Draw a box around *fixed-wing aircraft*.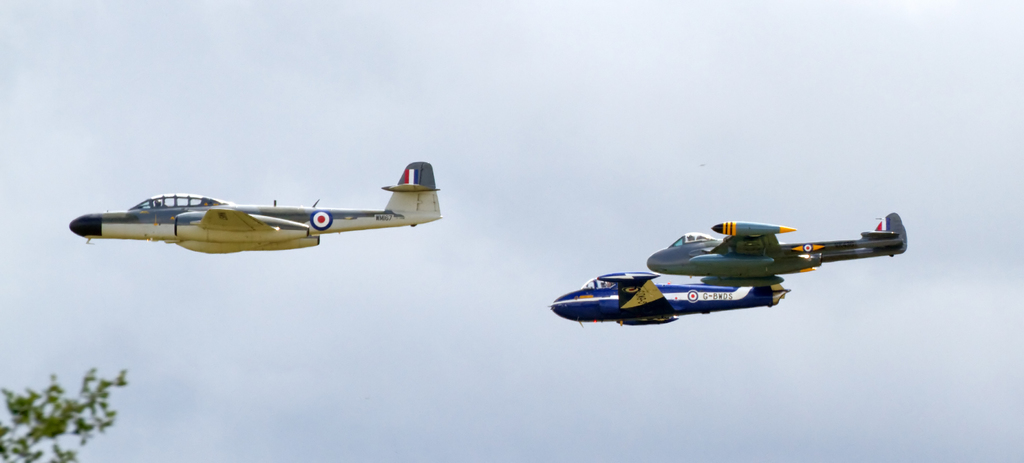
649,212,908,280.
